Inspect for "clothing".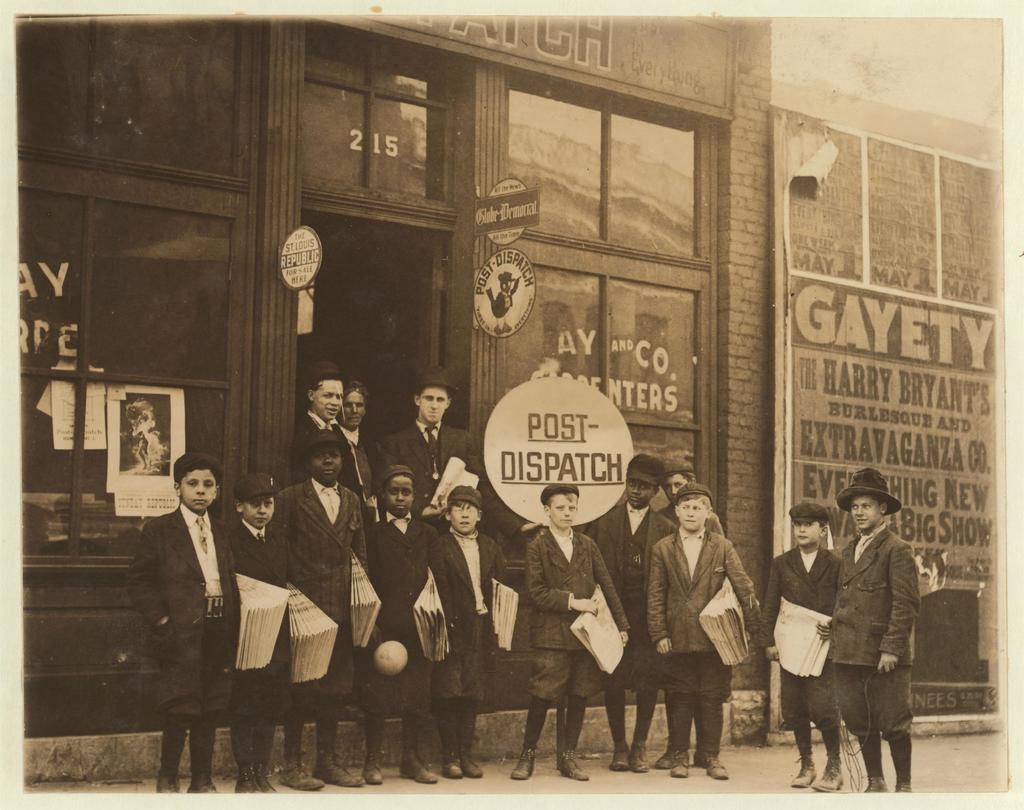
Inspection: bbox(524, 512, 629, 729).
